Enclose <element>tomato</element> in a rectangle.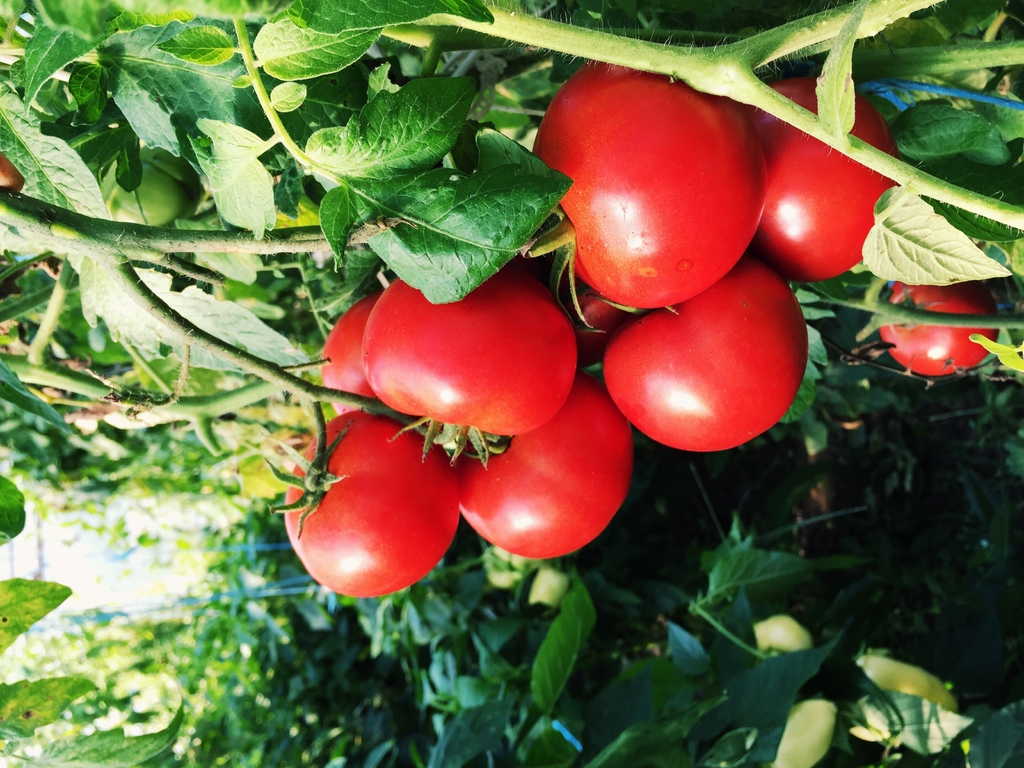
pyautogui.locateOnScreen(549, 64, 781, 307).
